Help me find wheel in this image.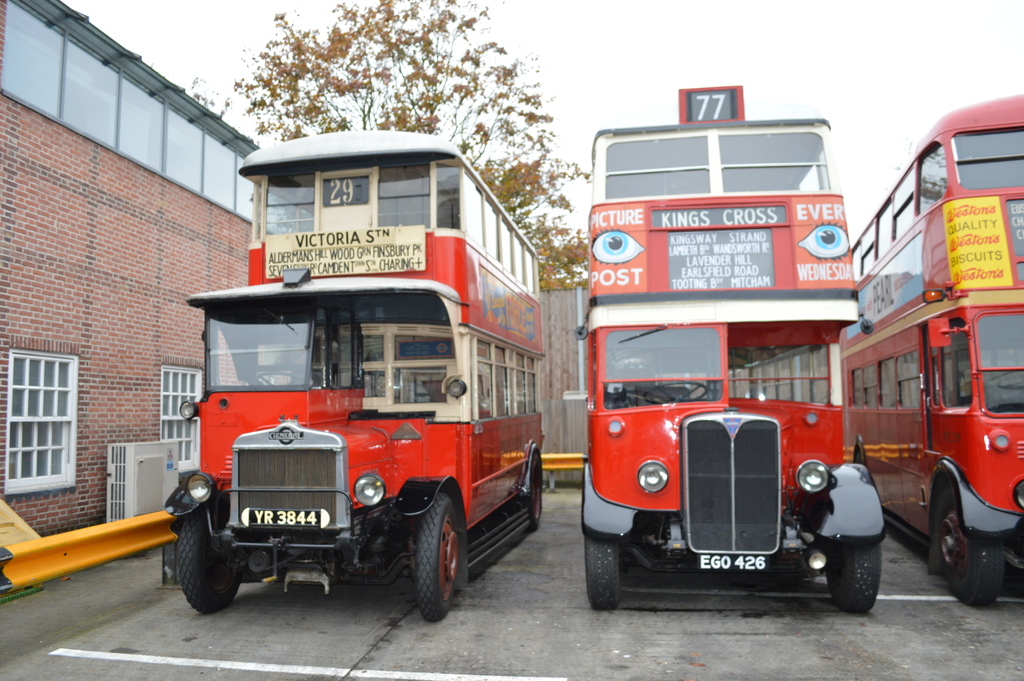
Found it: region(170, 516, 239, 618).
